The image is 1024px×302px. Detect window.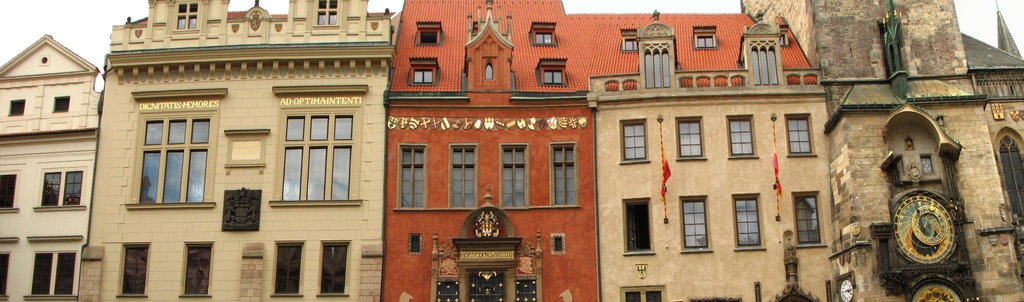
Detection: (121,86,207,213).
